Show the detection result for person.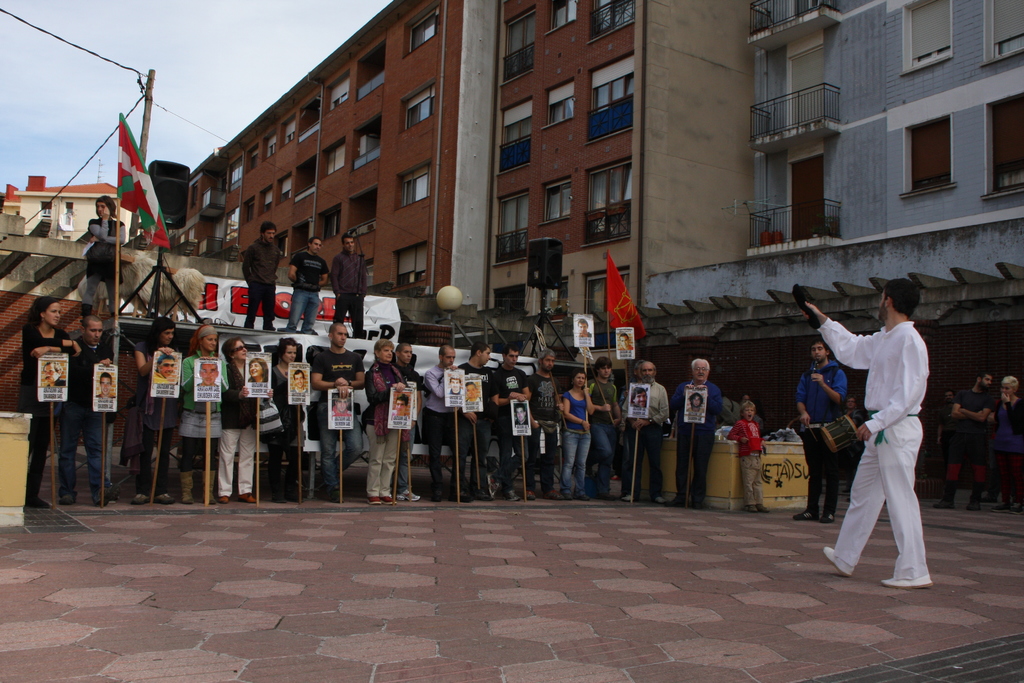
<box>583,357,623,502</box>.
